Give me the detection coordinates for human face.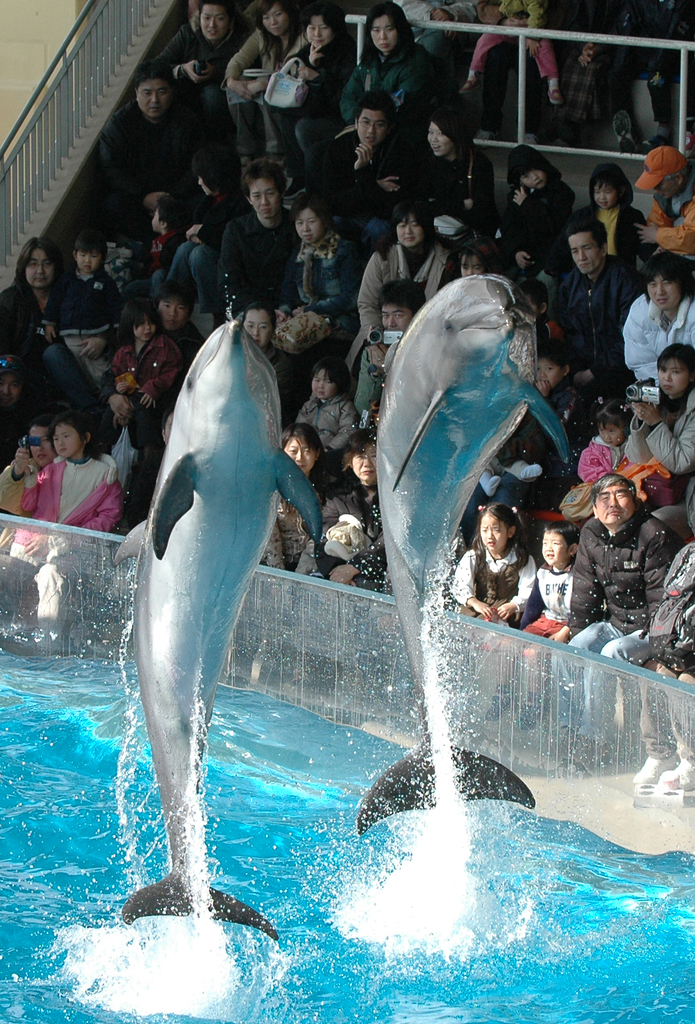
l=564, t=232, r=597, b=275.
